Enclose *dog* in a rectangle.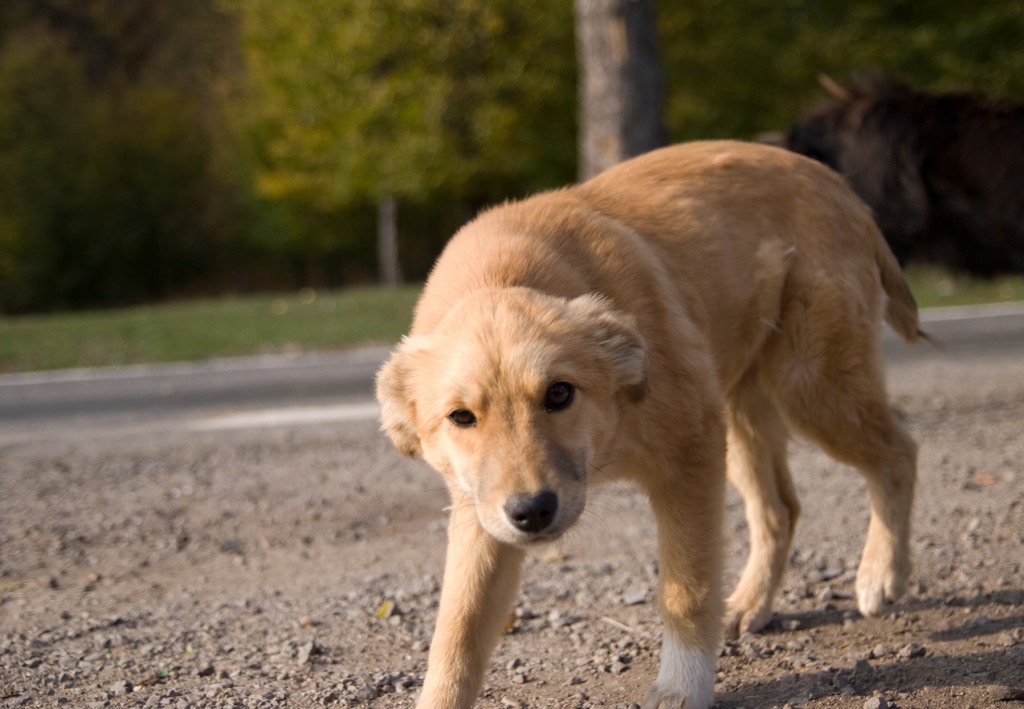
376:140:948:708.
